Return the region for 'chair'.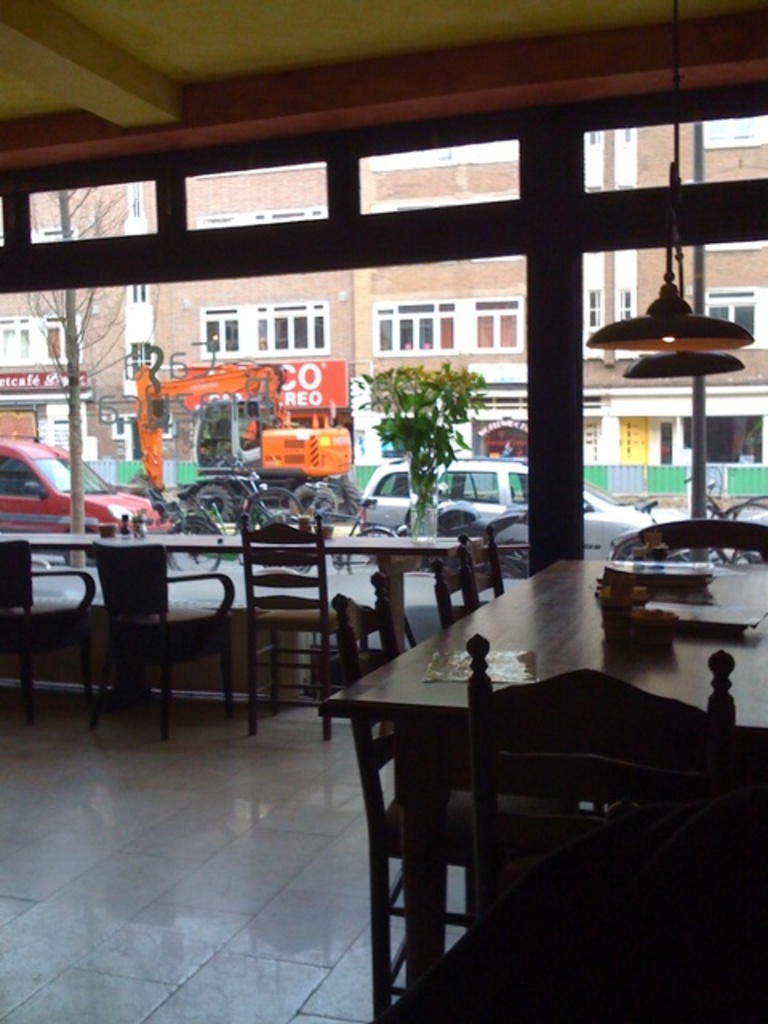
box=[237, 518, 358, 739].
